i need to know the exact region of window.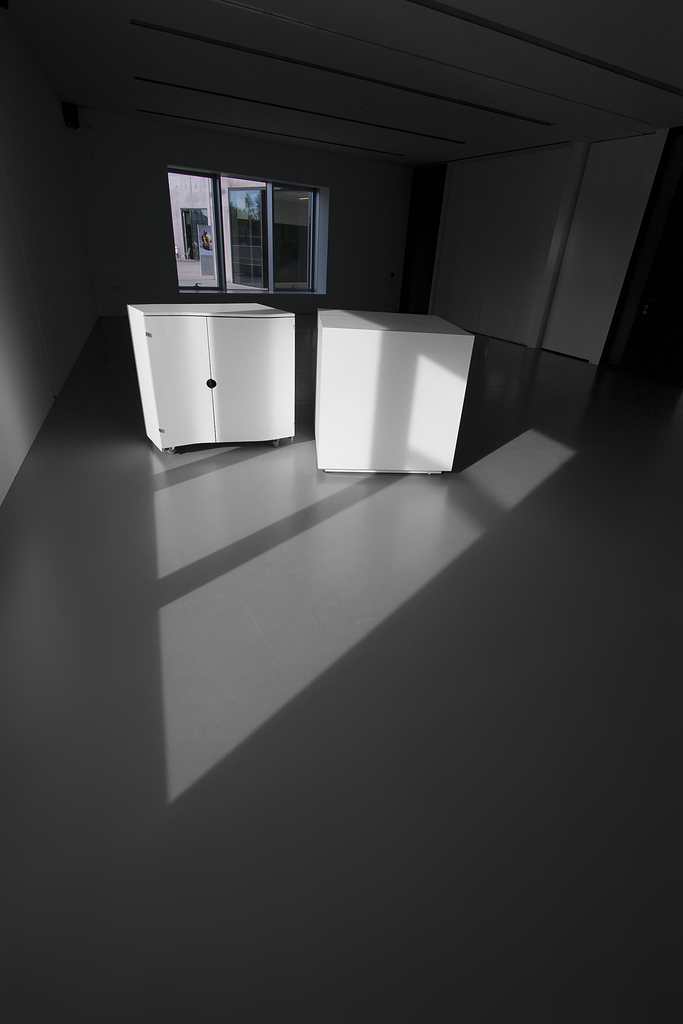
Region: <box>202,173,339,272</box>.
